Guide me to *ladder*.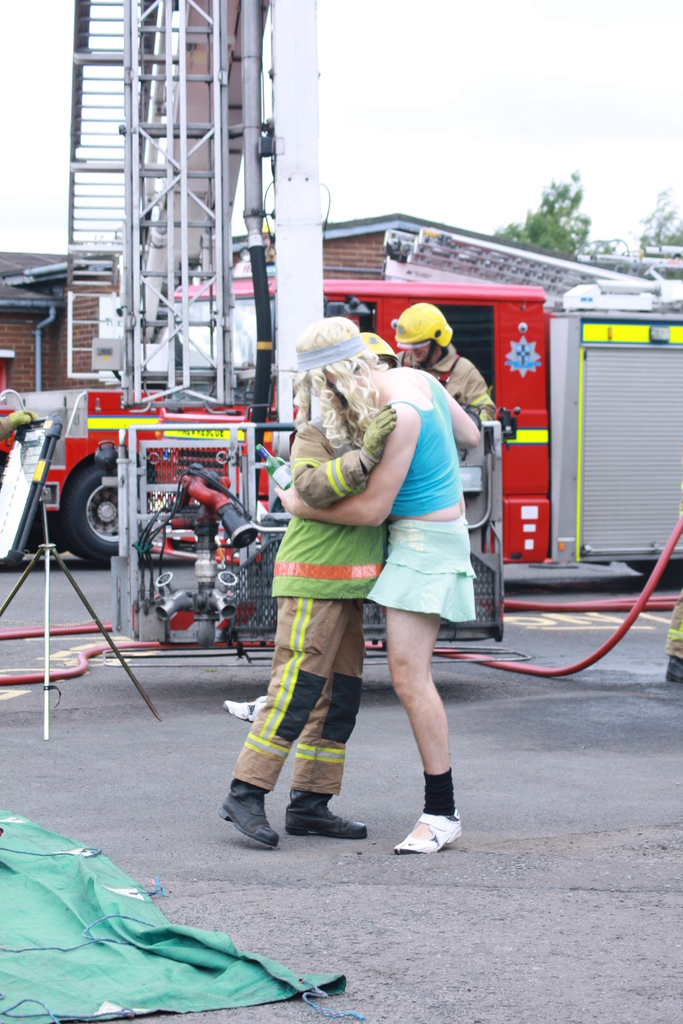
Guidance: BBox(113, 0, 253, 646).
